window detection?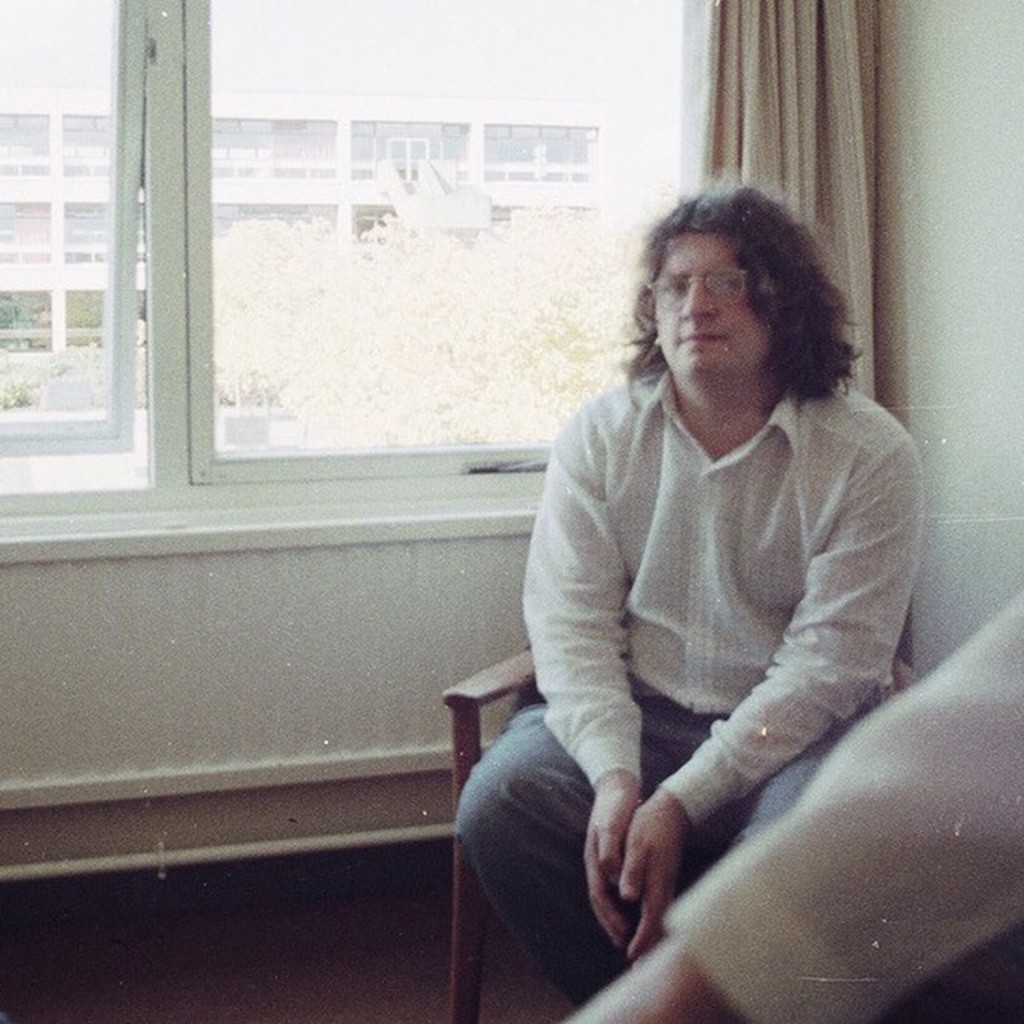
<bbox>347, 114, 469, 192</bbox>
